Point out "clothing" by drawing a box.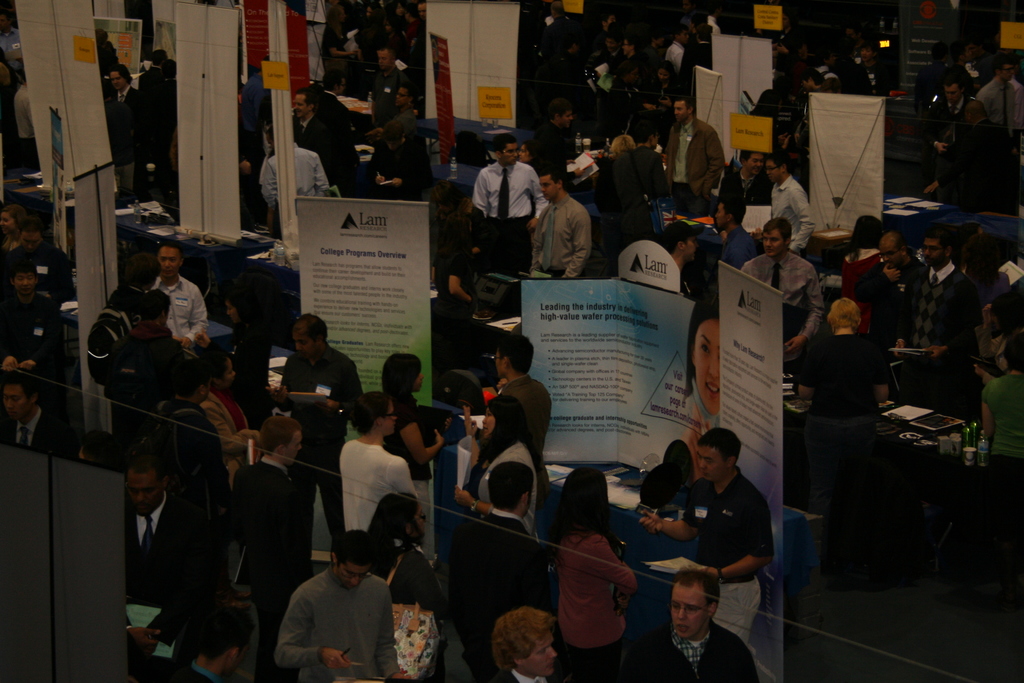
rect(481, 156, 561, 261).
